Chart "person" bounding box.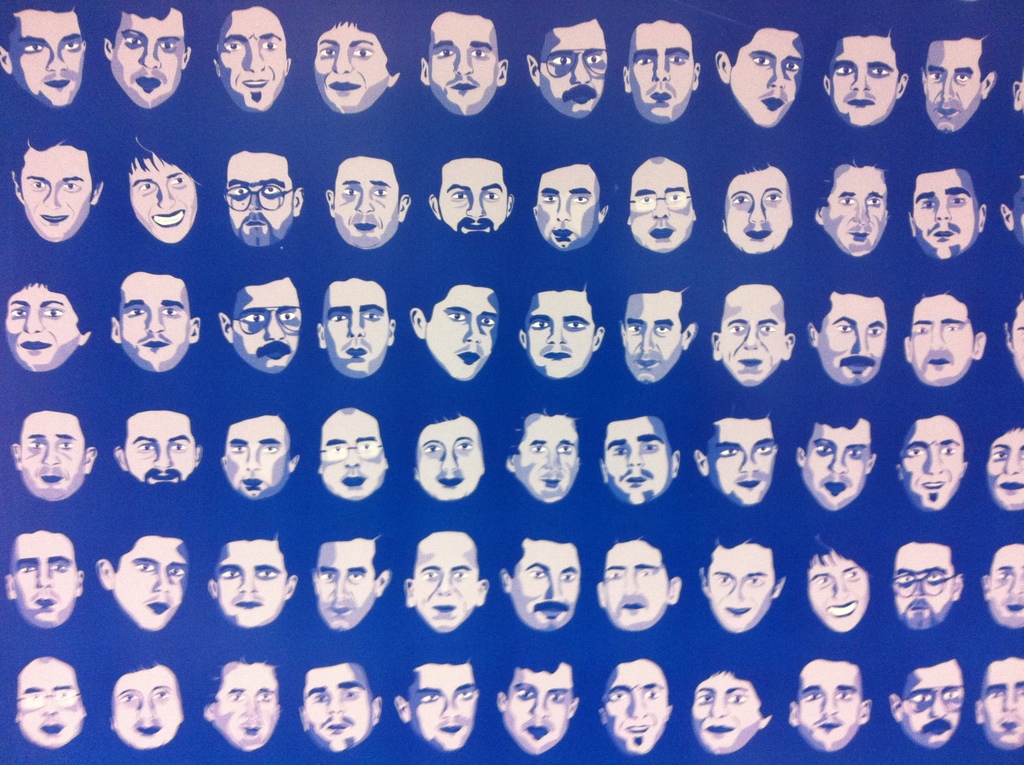
Charted: <bbox>10, 403, 97, 503</bbox>.
